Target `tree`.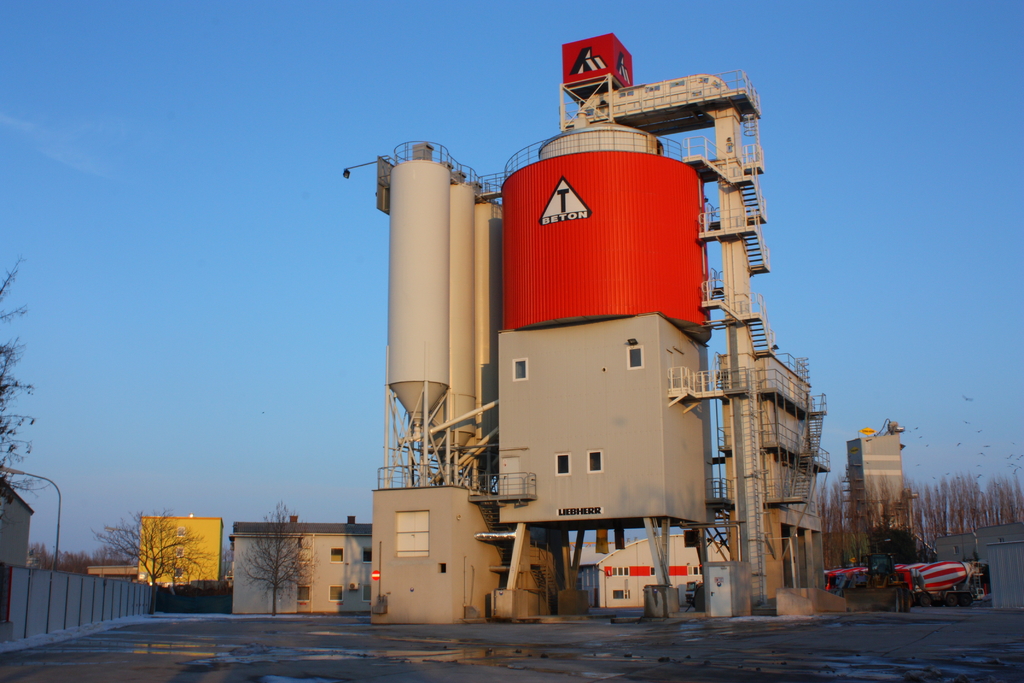
Target region: [108, 520, 215, 600].
